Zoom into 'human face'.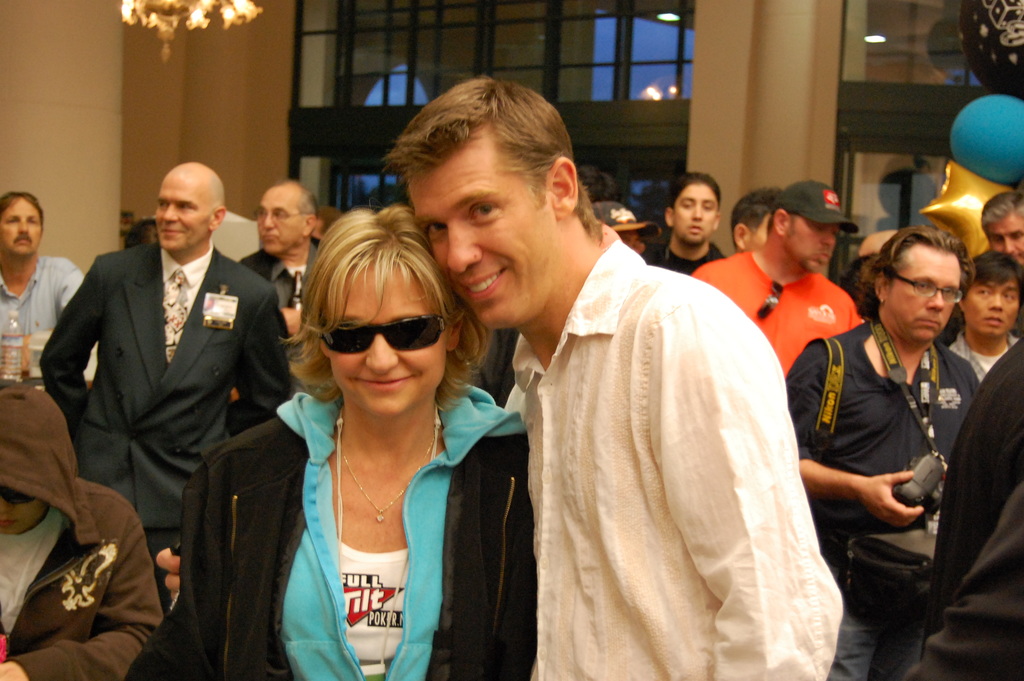
Zoom target: [left=157, top=172, right=204, bottom=251].
